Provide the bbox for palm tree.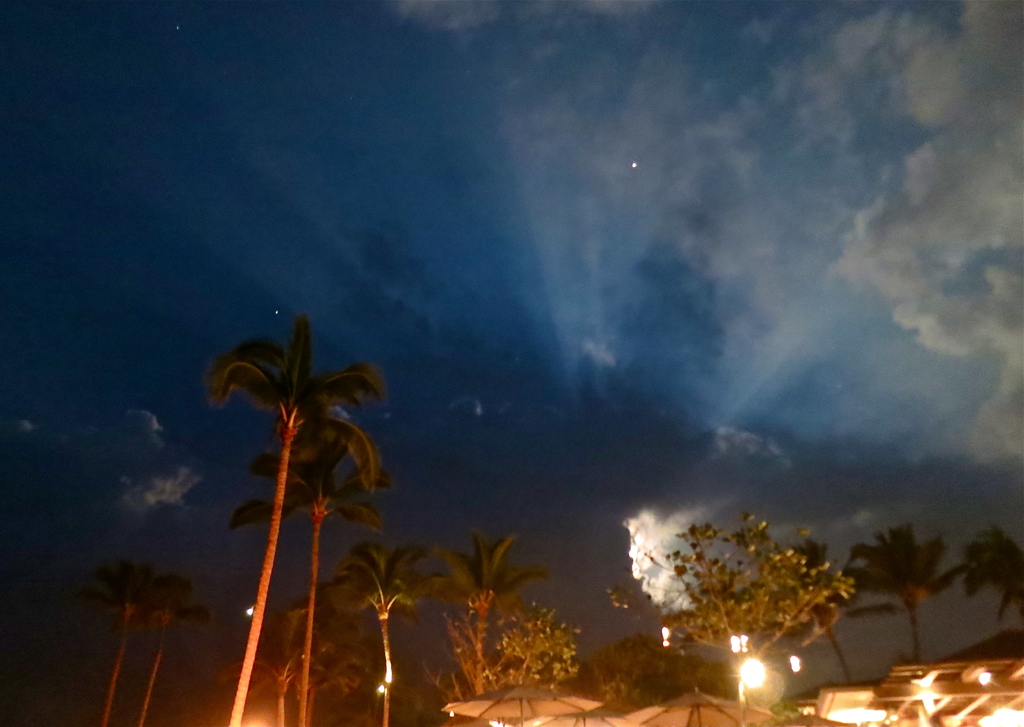
(198,319,384,700).
